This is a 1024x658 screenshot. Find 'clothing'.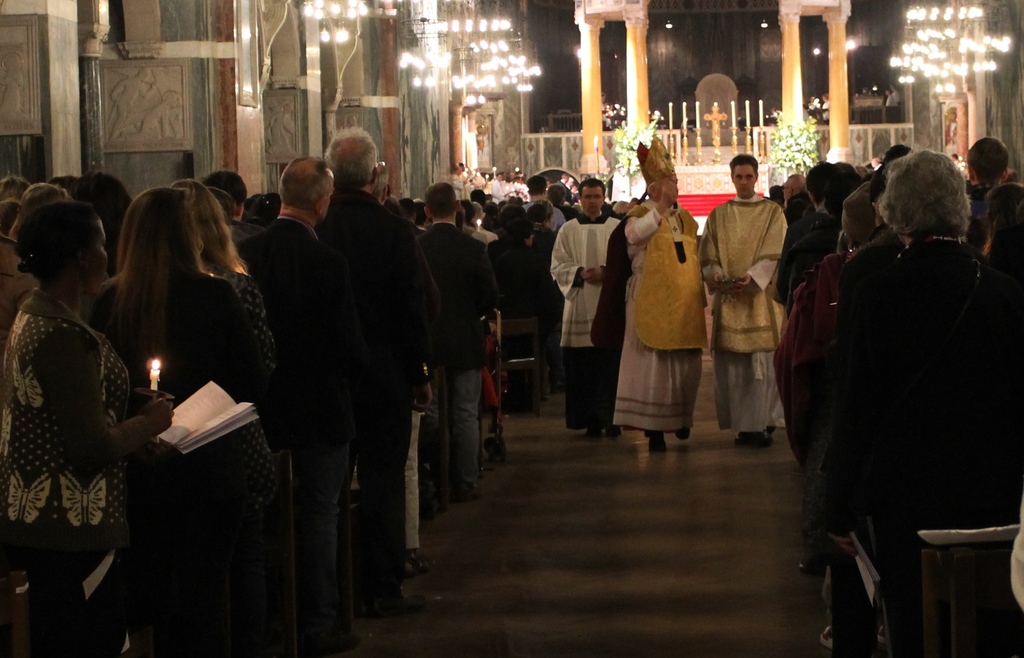
Bounding box: rect(411, 217, 483, 505).
